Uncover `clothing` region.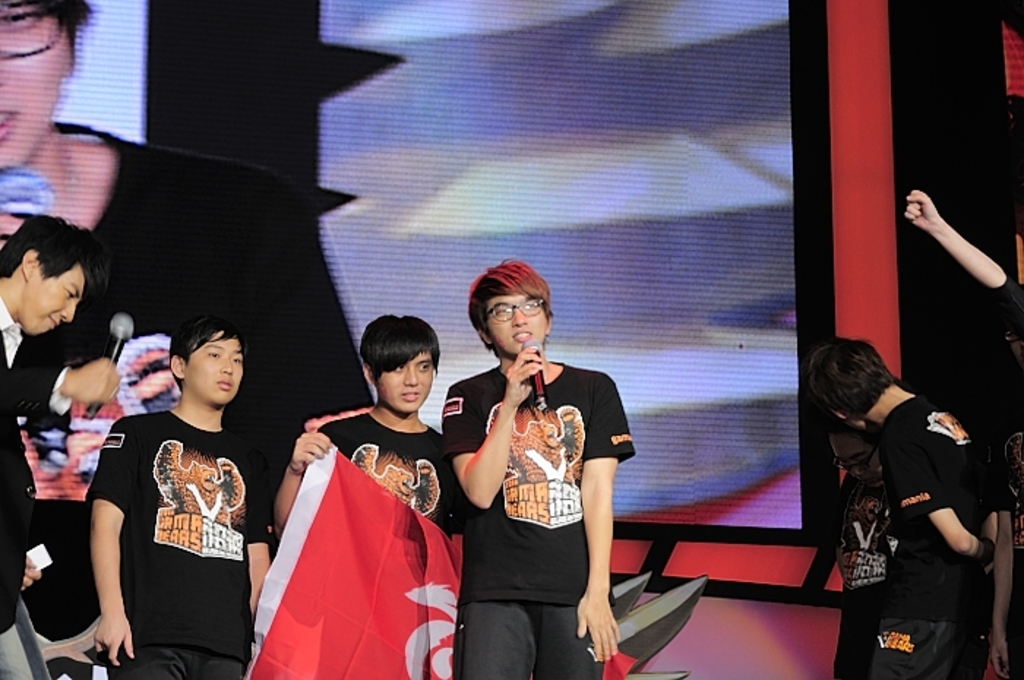
Uncovered: locate(992, 271, 1023, 518).
